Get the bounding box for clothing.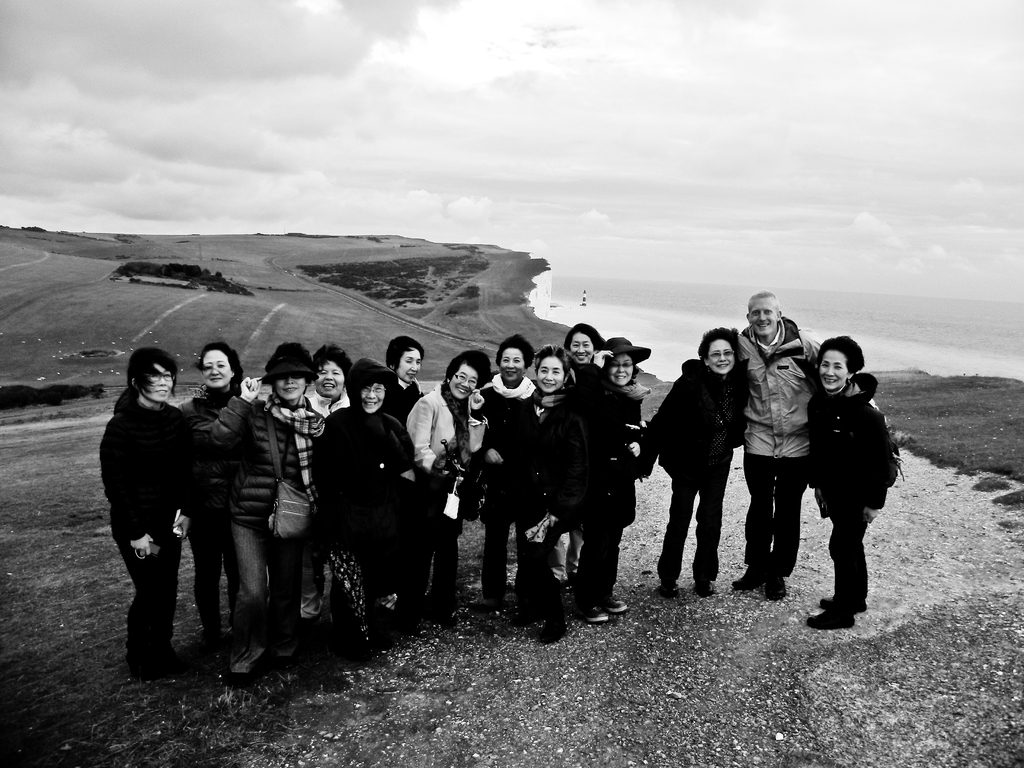
l=97, t=389, r=191, b=675.
